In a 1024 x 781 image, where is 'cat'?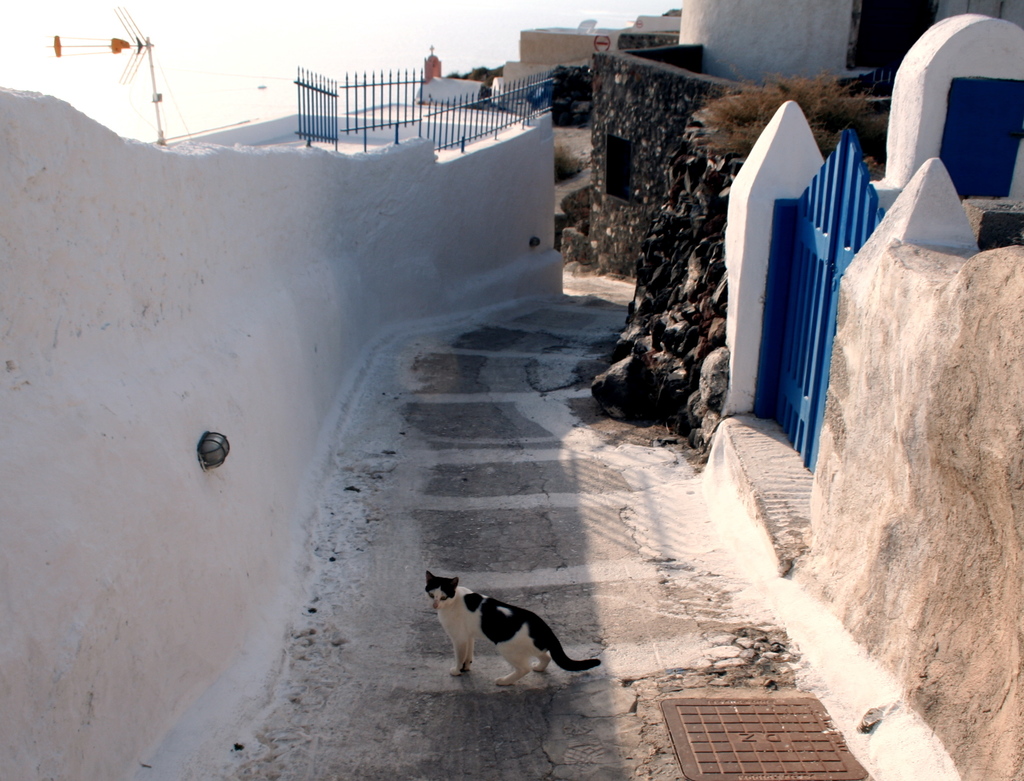
x1=419 y1=565 x2=609 y2=686.
